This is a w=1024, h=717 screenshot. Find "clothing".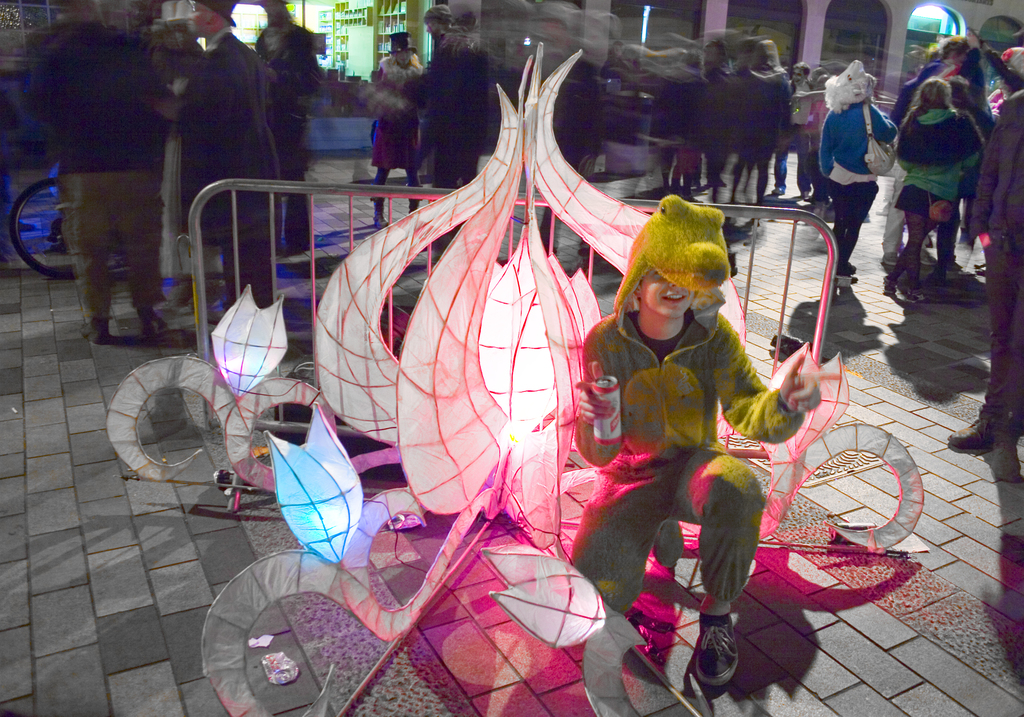
Bounding box: locate(10, 19, 163, 326).
